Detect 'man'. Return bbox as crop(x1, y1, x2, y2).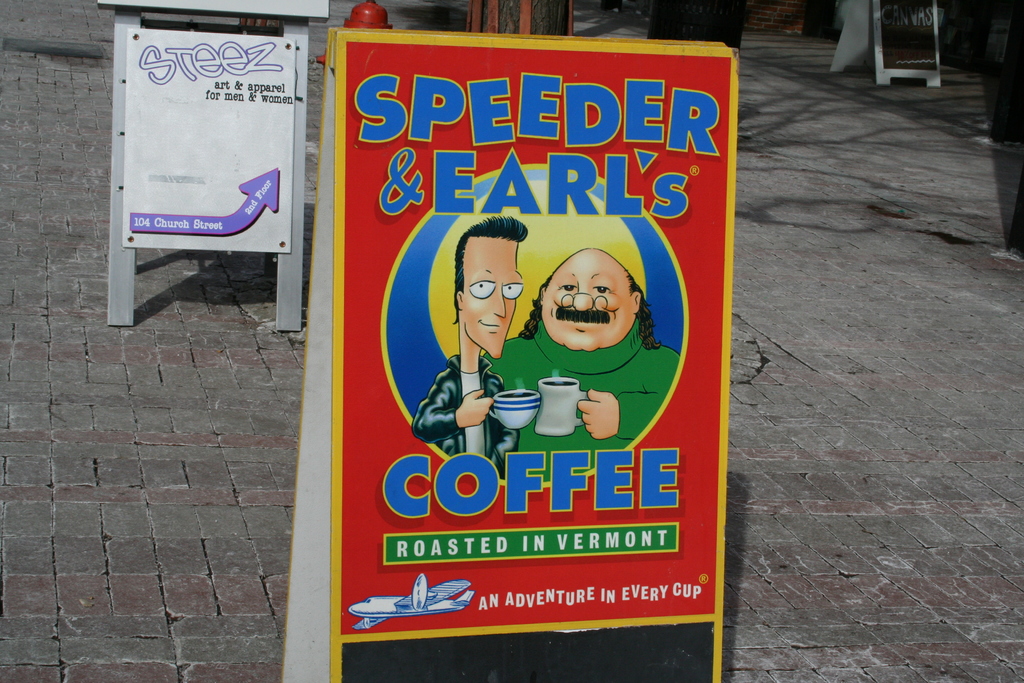
crop(486, 243, 681, 477).
